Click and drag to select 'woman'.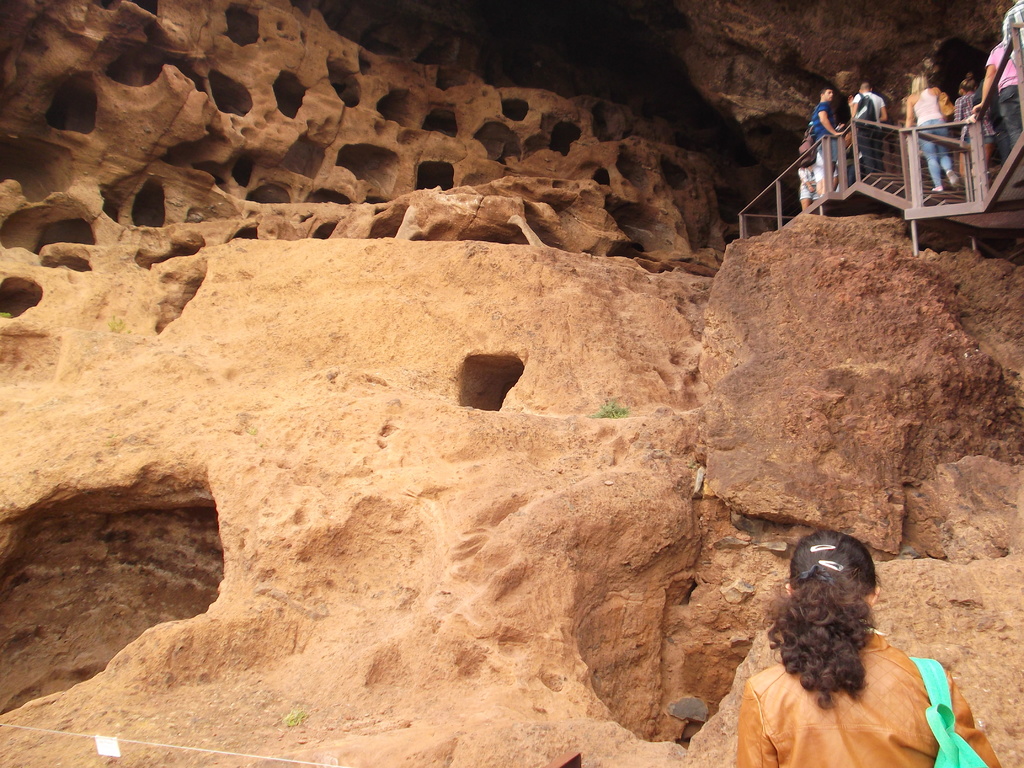
Selection: crop(952, 72, 994, 175).
